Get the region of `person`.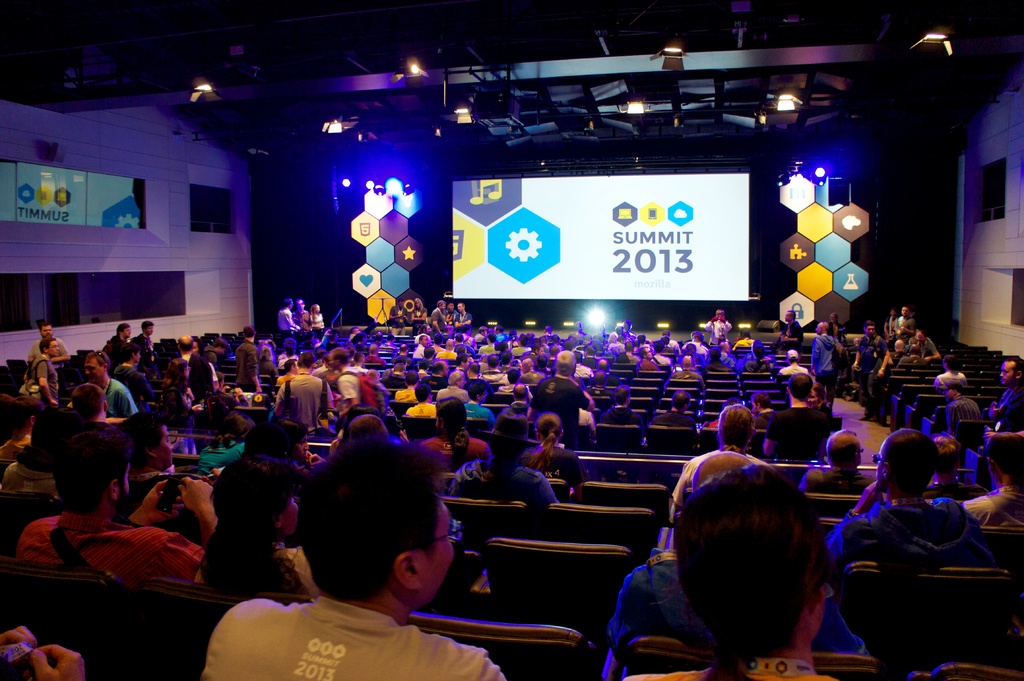
bbox=(698, 307, 740, 362).
